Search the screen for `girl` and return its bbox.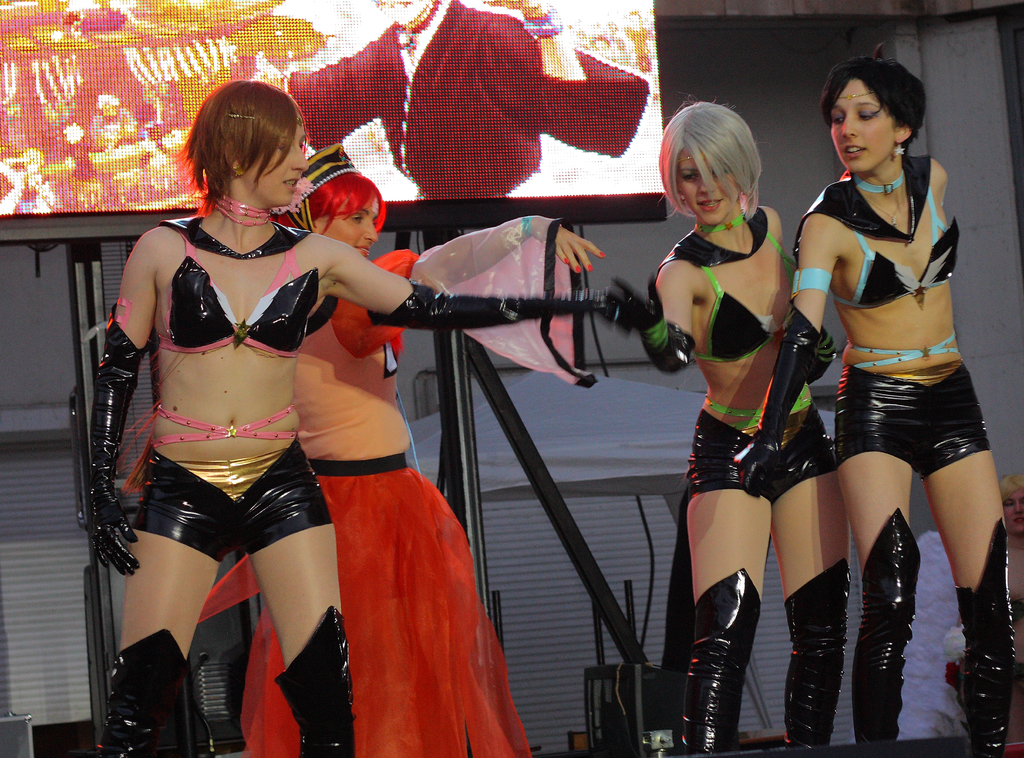
Found: (732, 43, 1011, 757).
